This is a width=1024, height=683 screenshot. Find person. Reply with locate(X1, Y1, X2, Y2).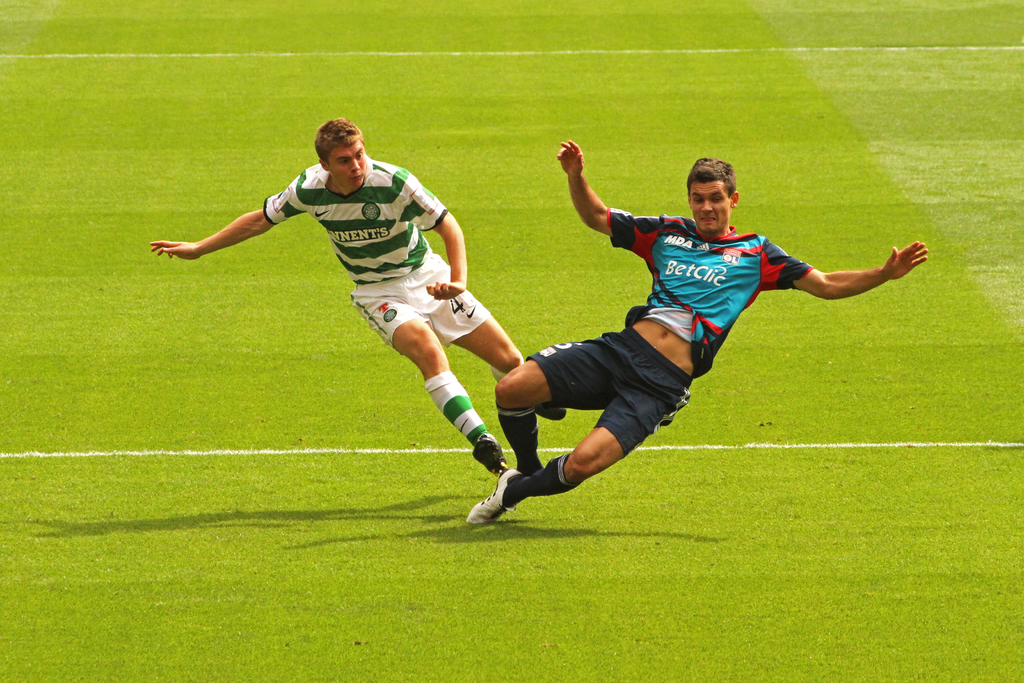
locate(147, 115, 568, 480).
